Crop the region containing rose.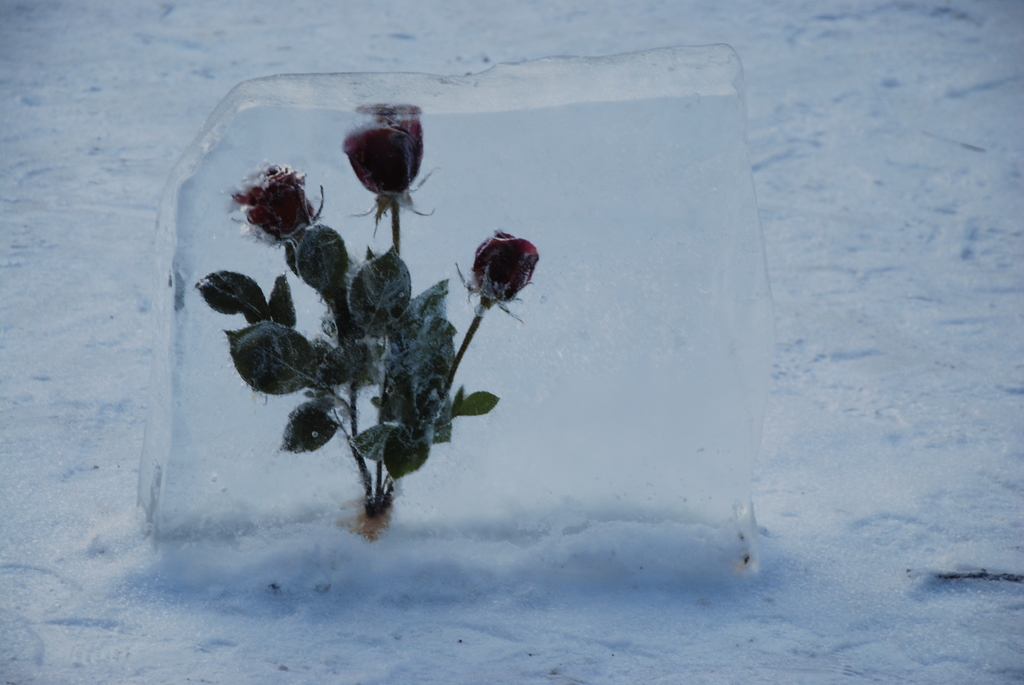
Crop region: bbox=[465, 232, 539, 303].
